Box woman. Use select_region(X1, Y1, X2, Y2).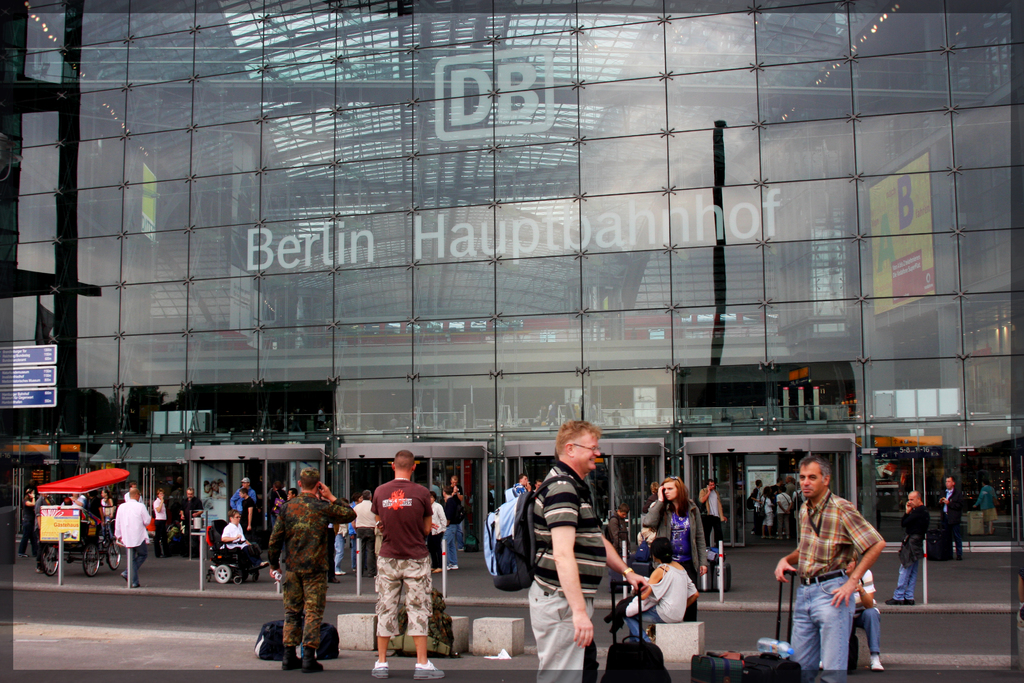
select_region(152, 489, 172, 558).
